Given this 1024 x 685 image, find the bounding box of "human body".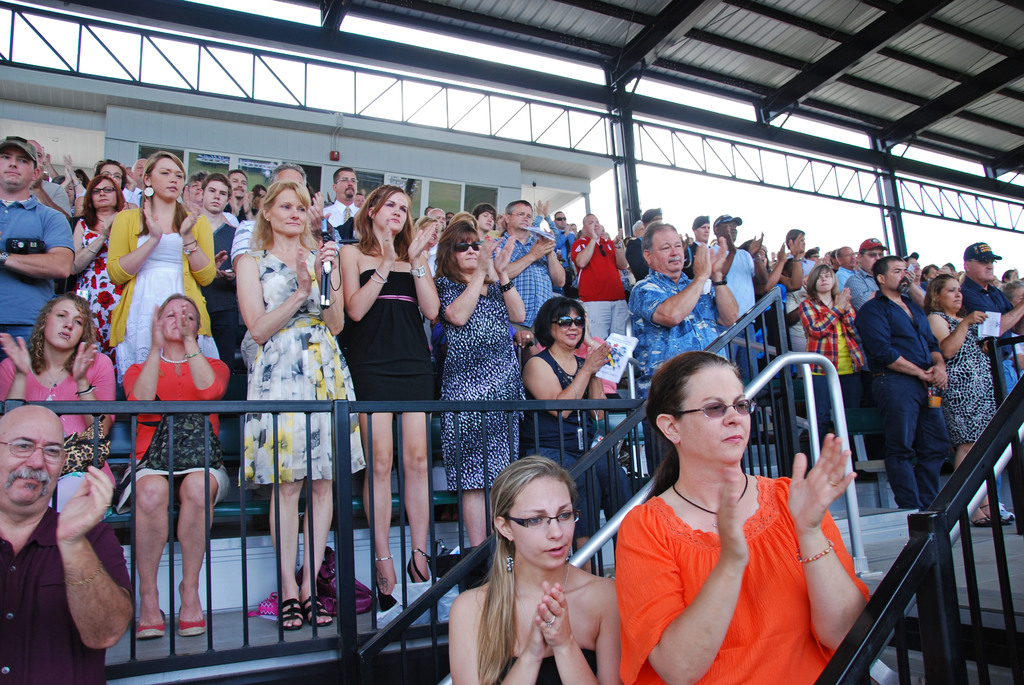
(628, 207, 685, 281).
